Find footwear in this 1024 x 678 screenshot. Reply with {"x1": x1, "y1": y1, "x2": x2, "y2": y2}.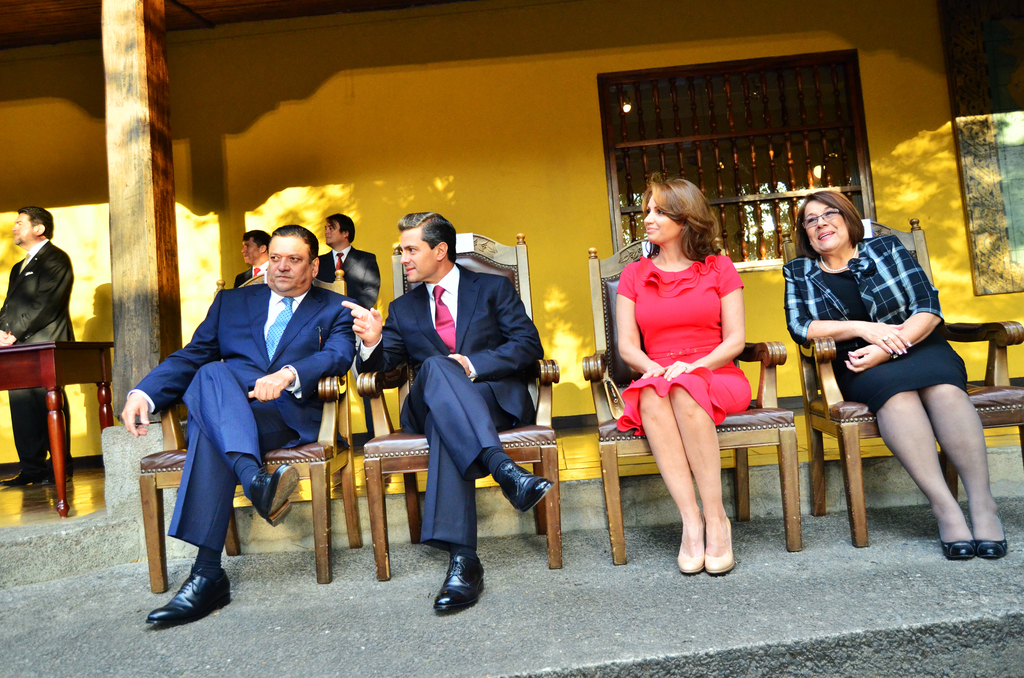
{"x1": 142, "y1": 538, "x2": 222, "y2": 626}.
